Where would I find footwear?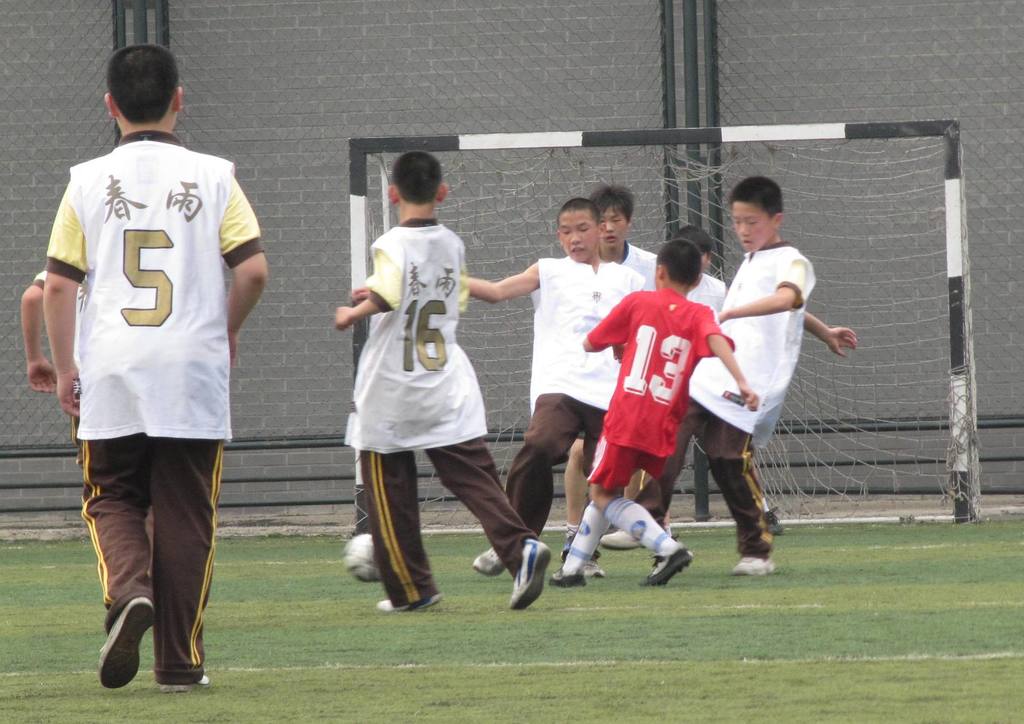
At bbox=(506, 536, 550, 610).
